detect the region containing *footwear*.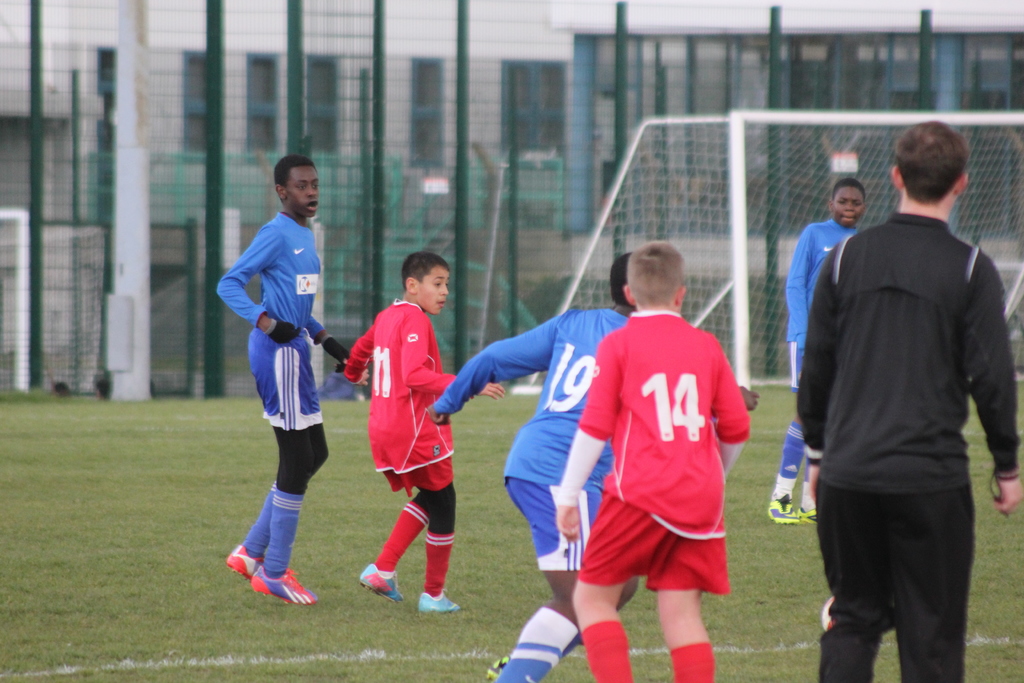
Rect(764, 486, 801, 527).
